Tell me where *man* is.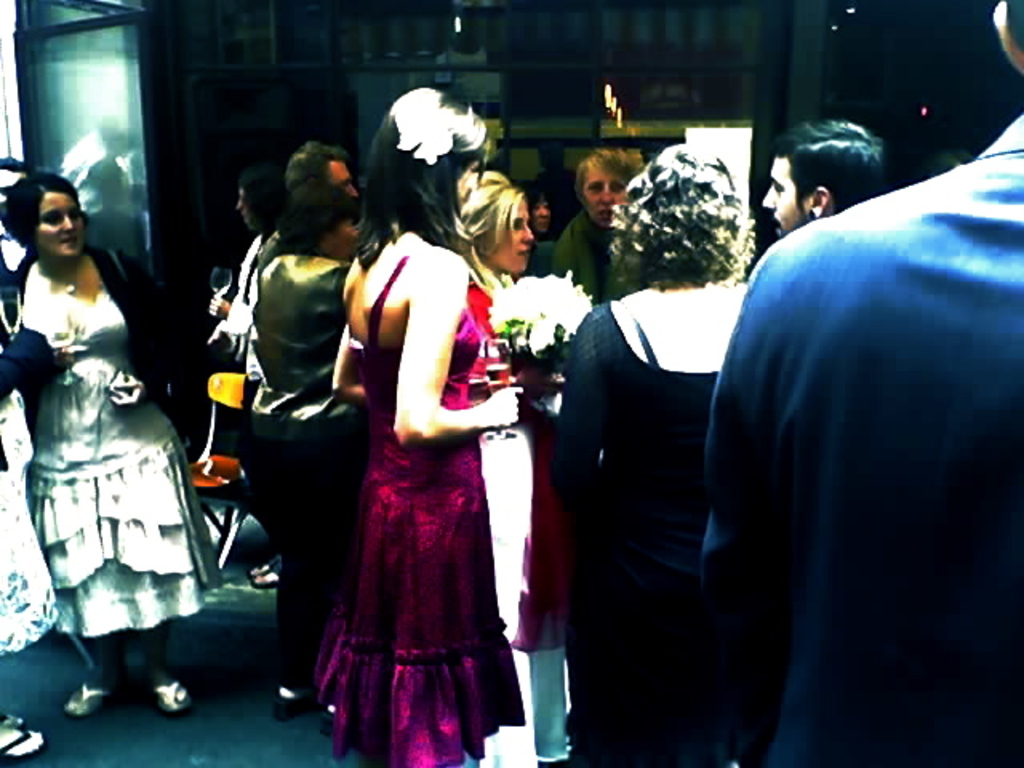
*man* is at {"left": 714, "top": 0, "right": 1021, "bottom": 766}.
